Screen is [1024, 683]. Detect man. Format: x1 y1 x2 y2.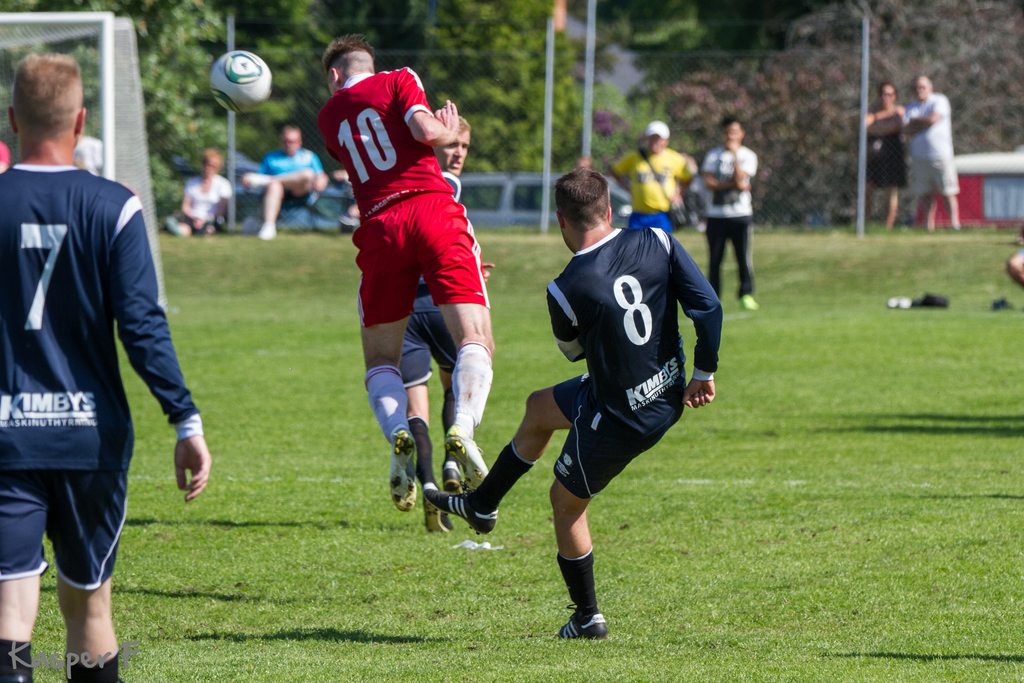
397 115 471 530.
